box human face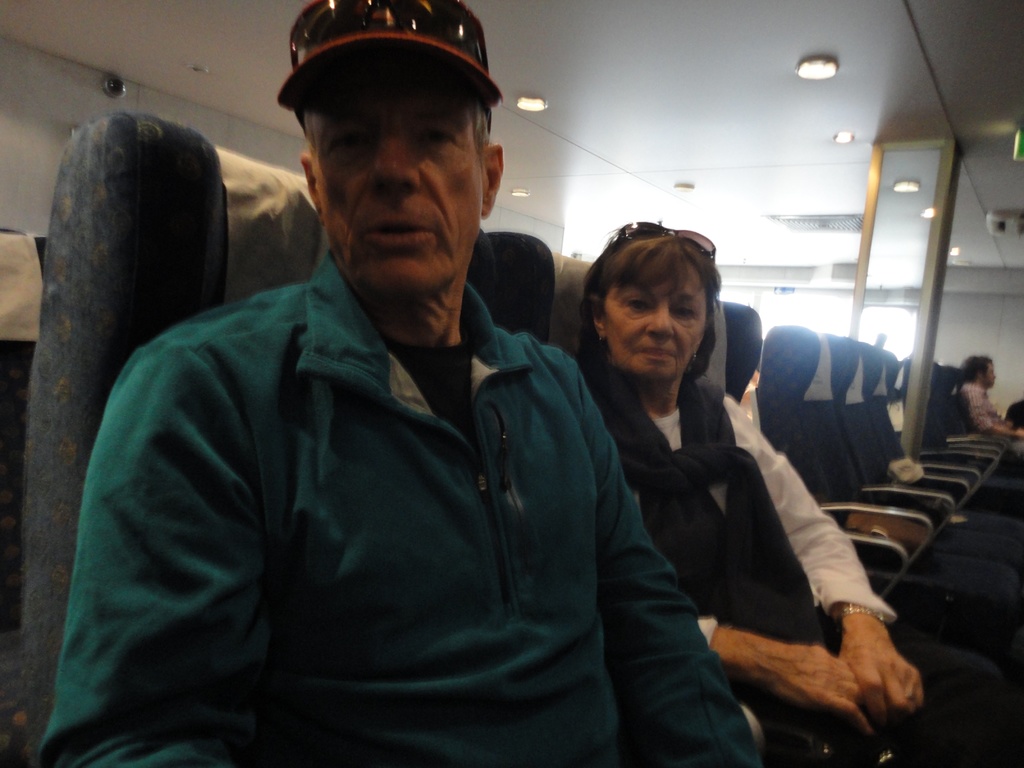
BBox(313, 91, 483, 289)
